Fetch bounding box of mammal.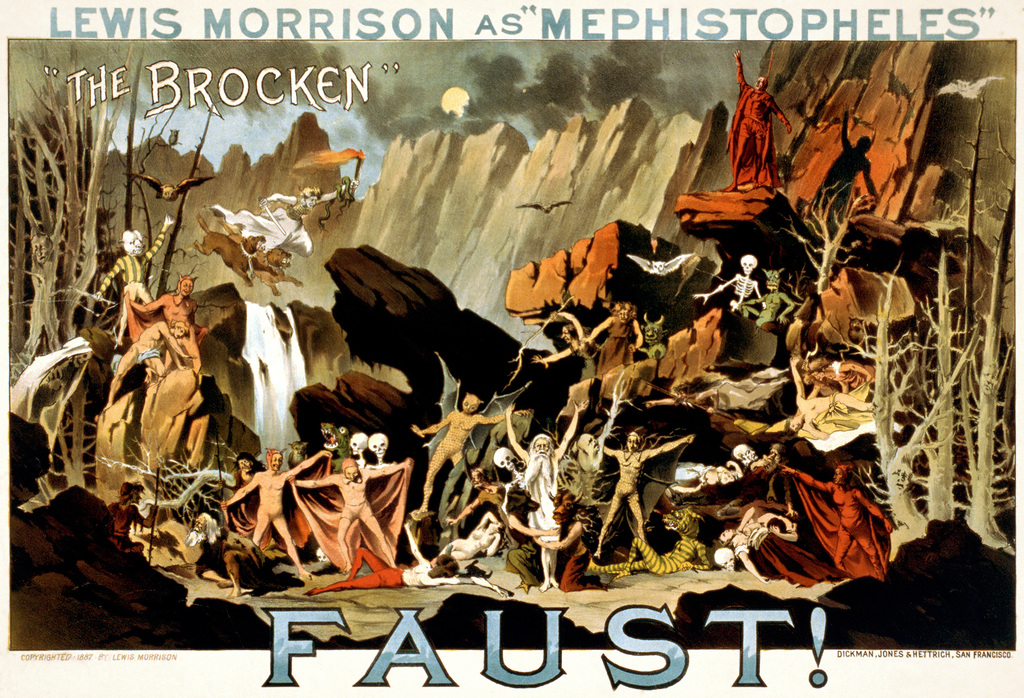
Bbox: 423,512,499,567.
